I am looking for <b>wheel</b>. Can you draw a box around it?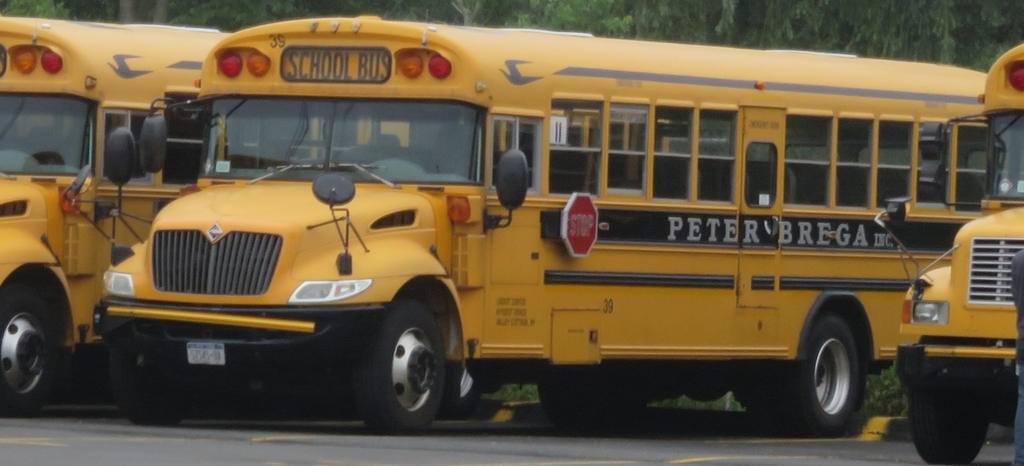
Sure, the bounding box is x1=909 y1=371 x2=991 y2=465.
